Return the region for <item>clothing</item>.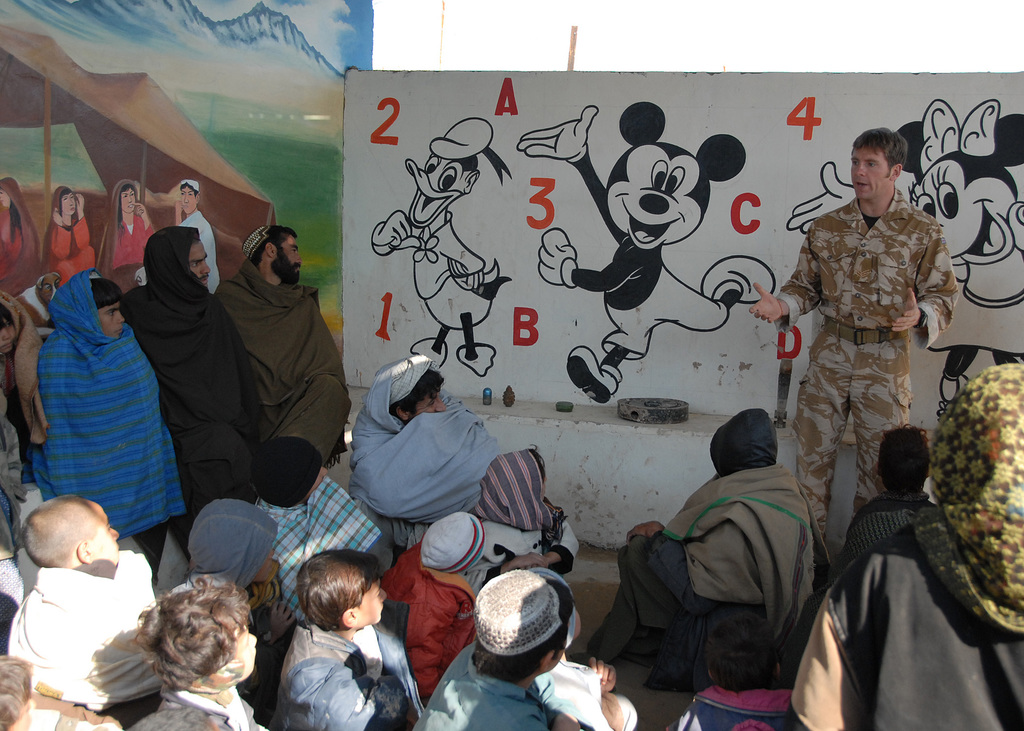
locate(273, 619, 413, 730).
